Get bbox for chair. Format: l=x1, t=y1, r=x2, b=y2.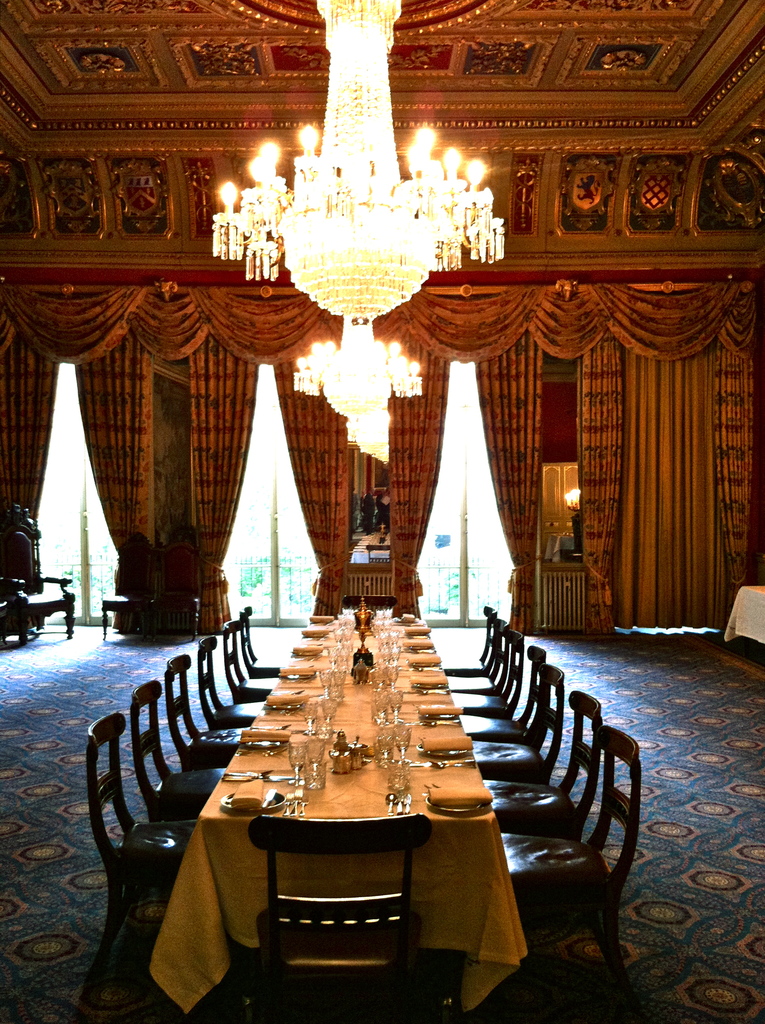
l=229, t=605, r=280, b=675.
